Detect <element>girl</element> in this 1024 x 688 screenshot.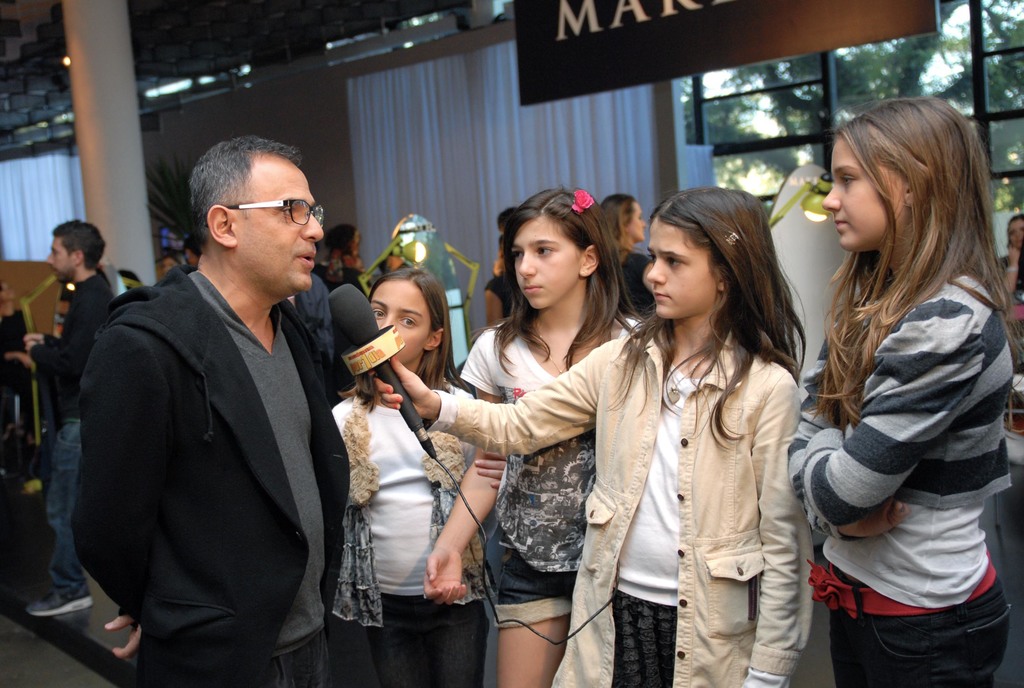
Detection: select_region(425, 189, 643, 687).
